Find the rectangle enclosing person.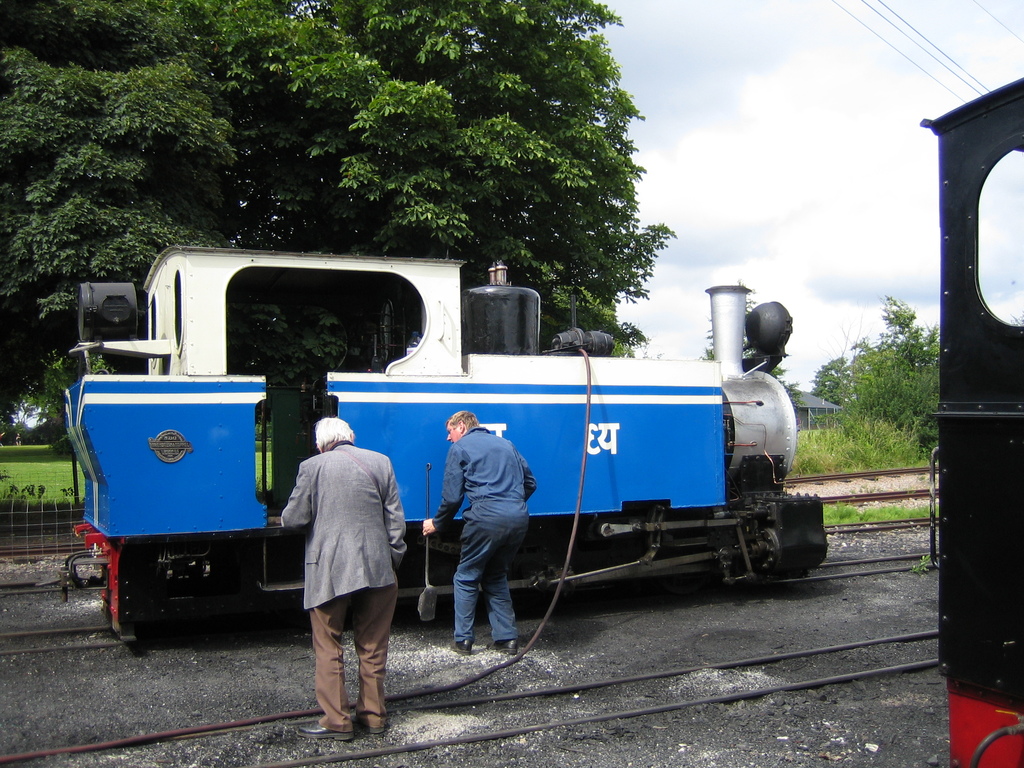
box=[280, 419, 408, 740].
